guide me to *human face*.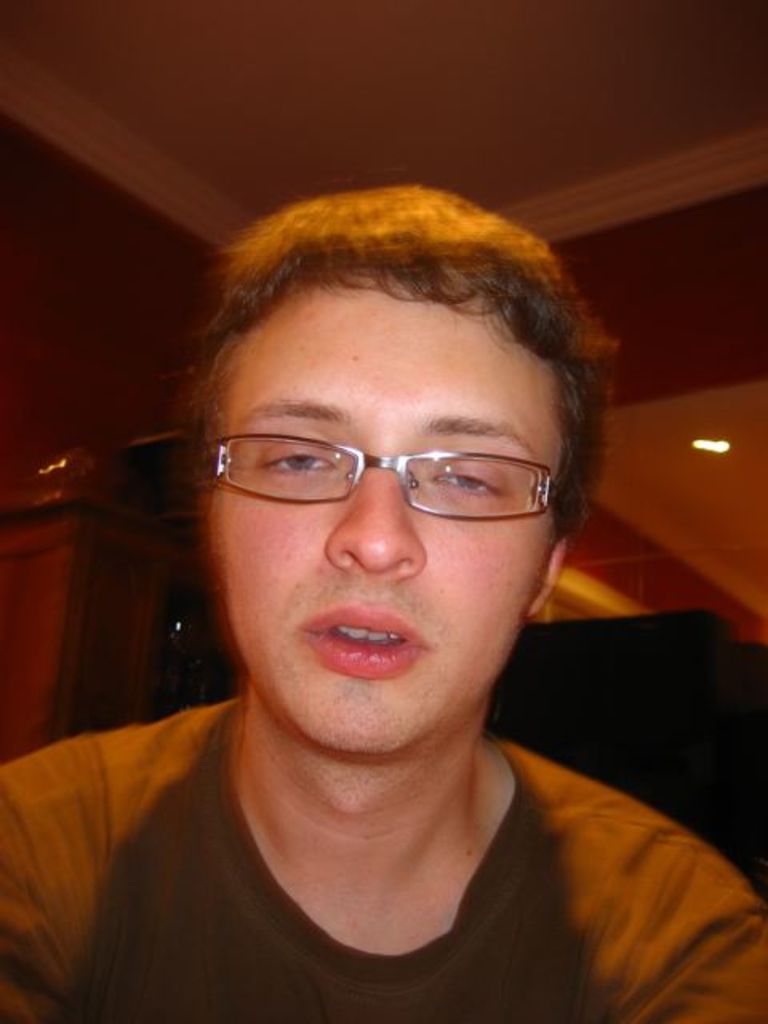
Guidance: bbox=[211, 296, 557, 749].
